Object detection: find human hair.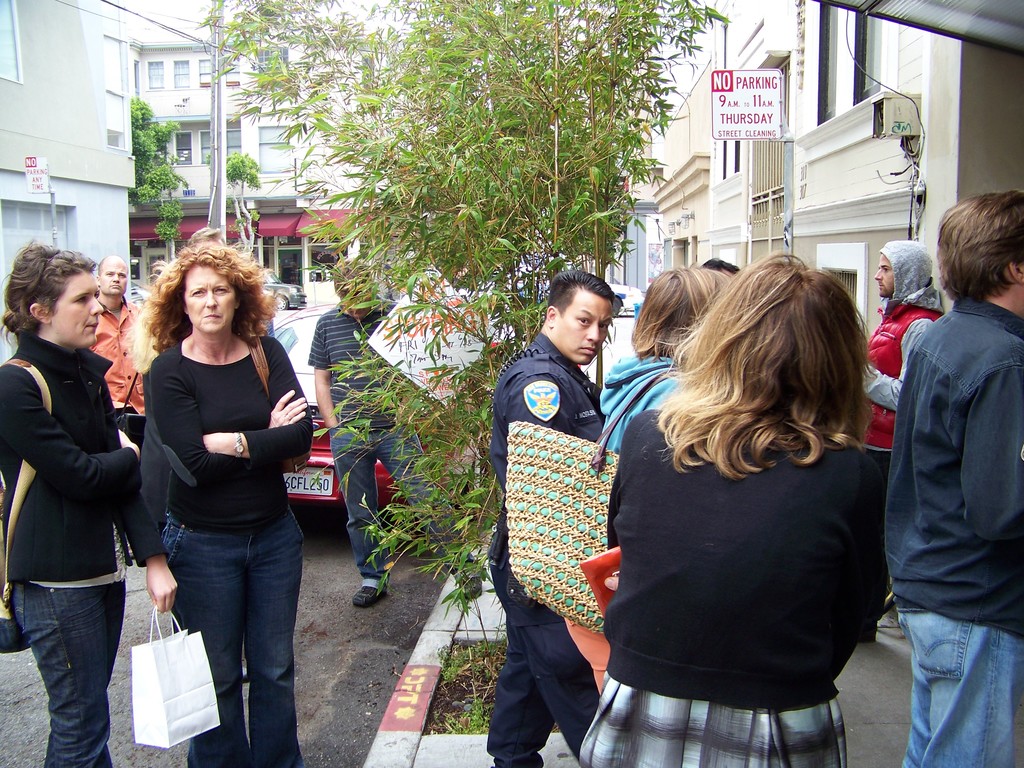
650/264/881/498.
